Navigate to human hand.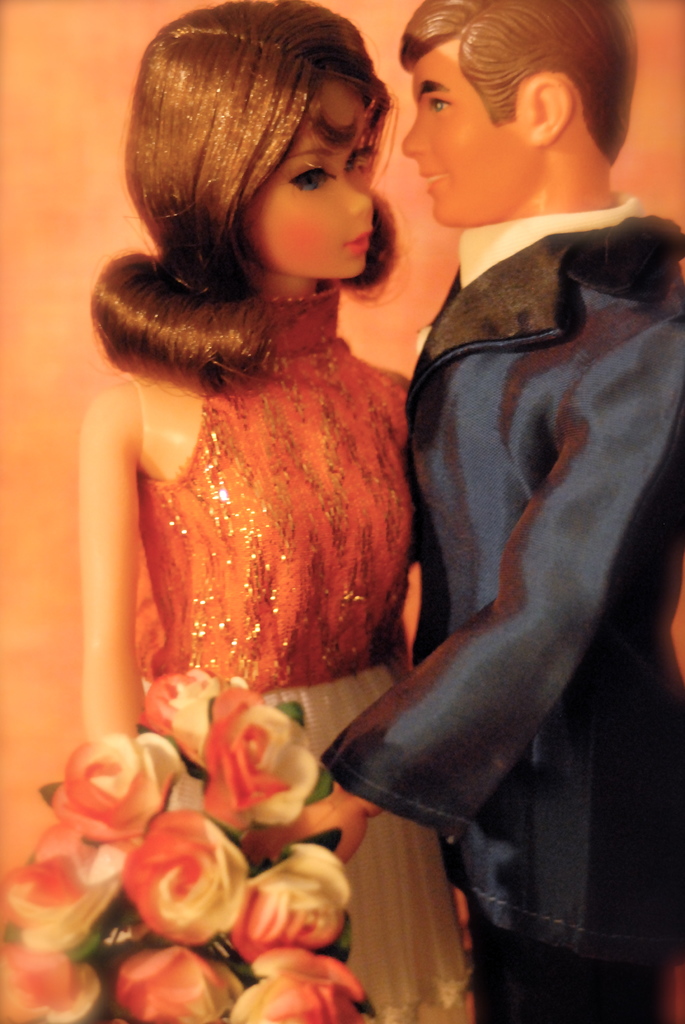
Navigation target: (x1=234, y1=775, x2=373, y2=864).
